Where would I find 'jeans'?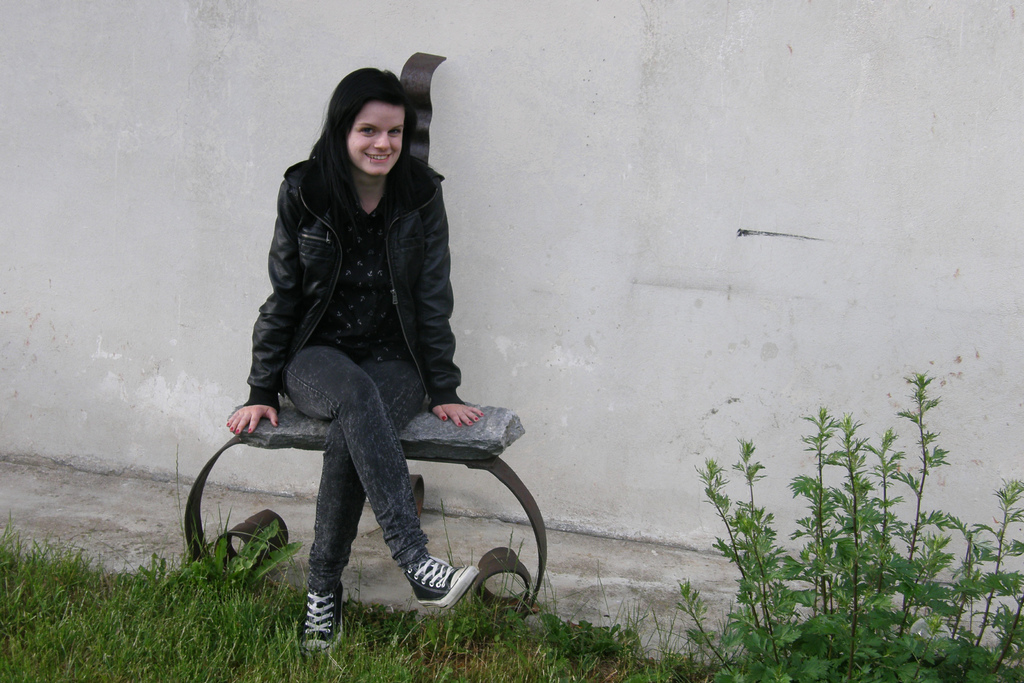
At crop(279, 342, 433, 589).
